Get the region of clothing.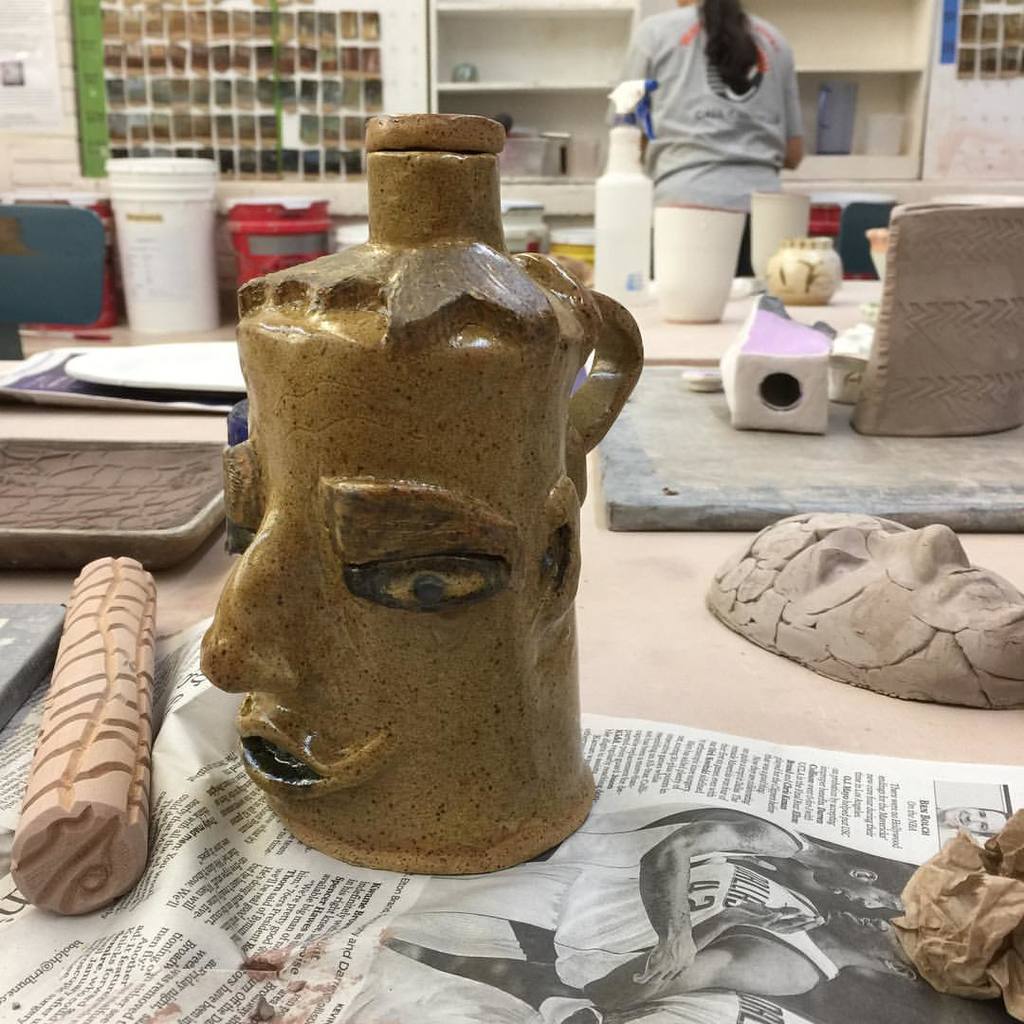
540/806/810/877.
